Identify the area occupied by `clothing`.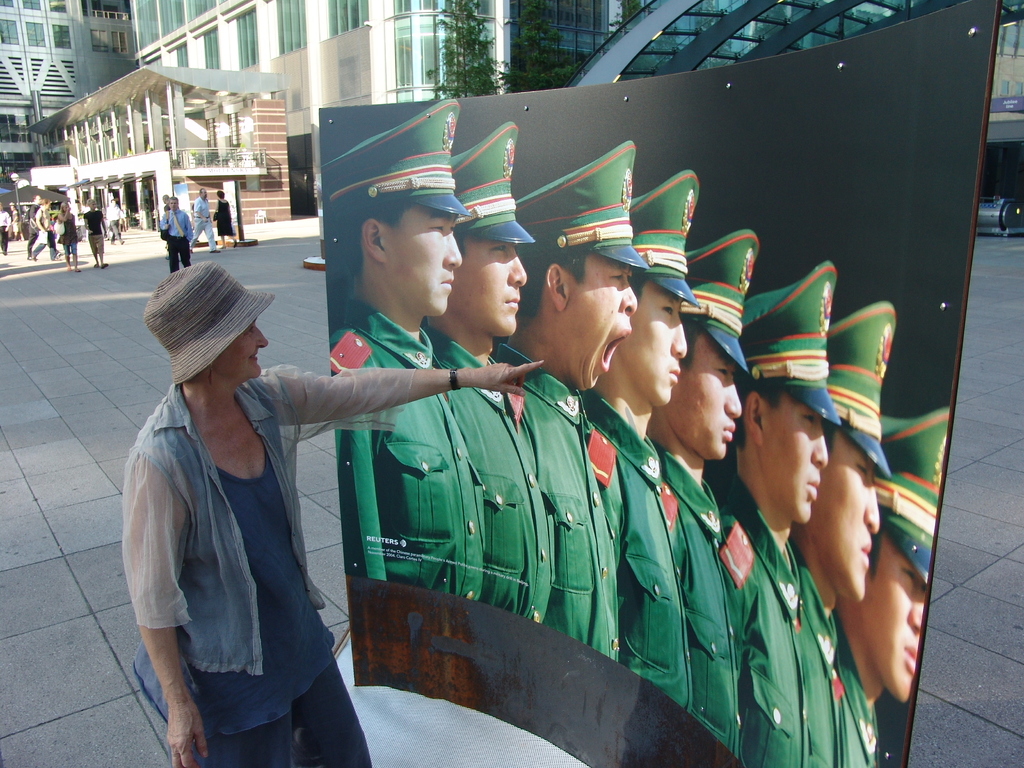
Area: 190, 197, 216, 246.
